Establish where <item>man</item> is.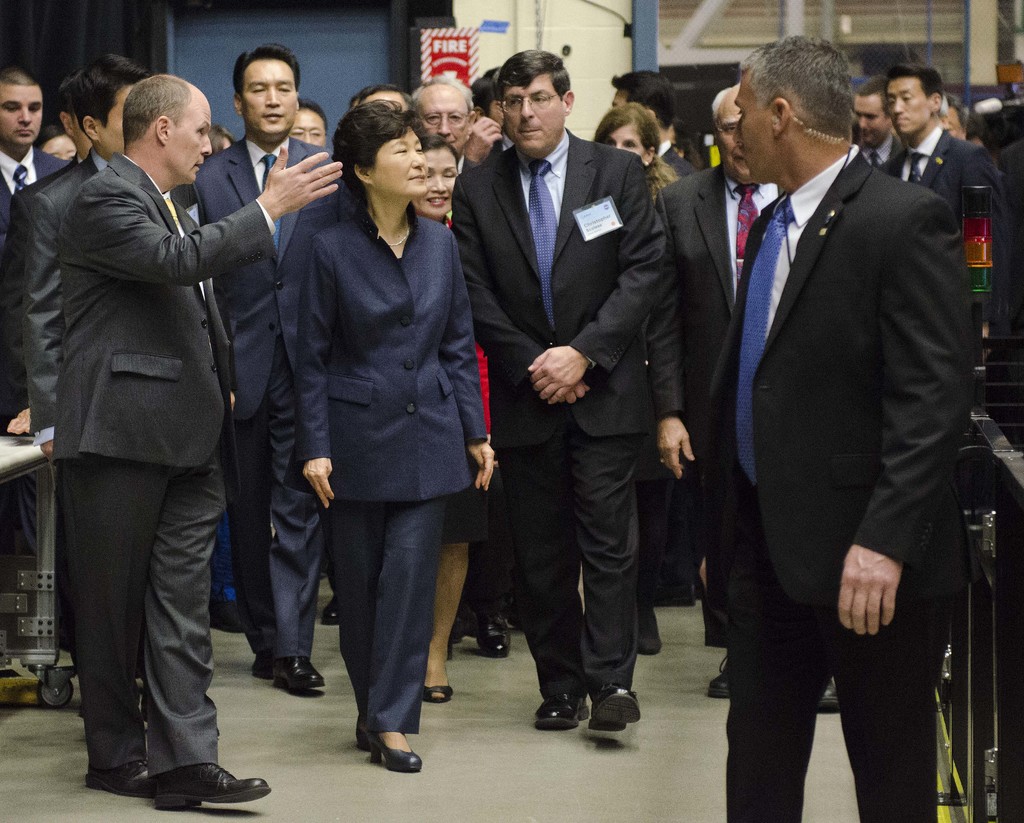
Established at l=0, t=69, r=92, b=433.
